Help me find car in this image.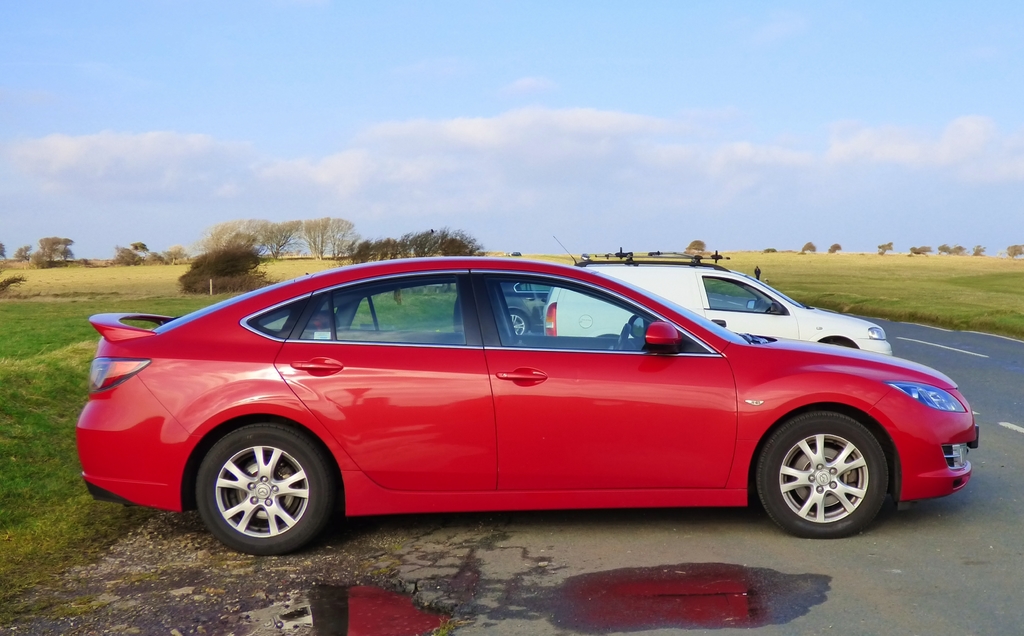
Found it: rect(453, 282, 552, 340).
